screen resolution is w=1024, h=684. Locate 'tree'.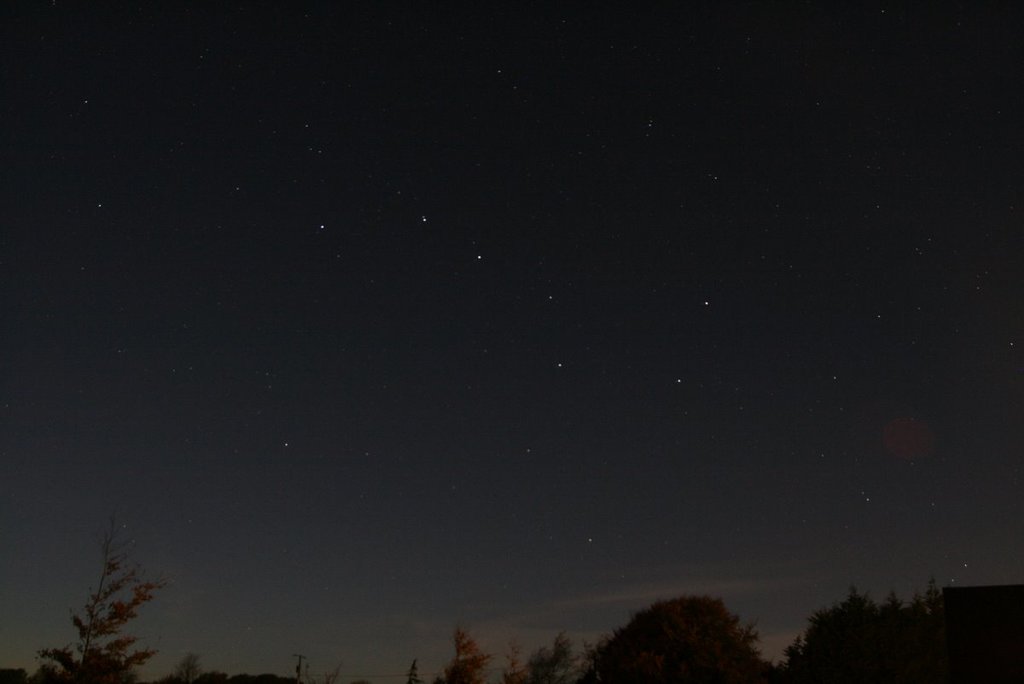
box=[771, 581, 961, 680].
